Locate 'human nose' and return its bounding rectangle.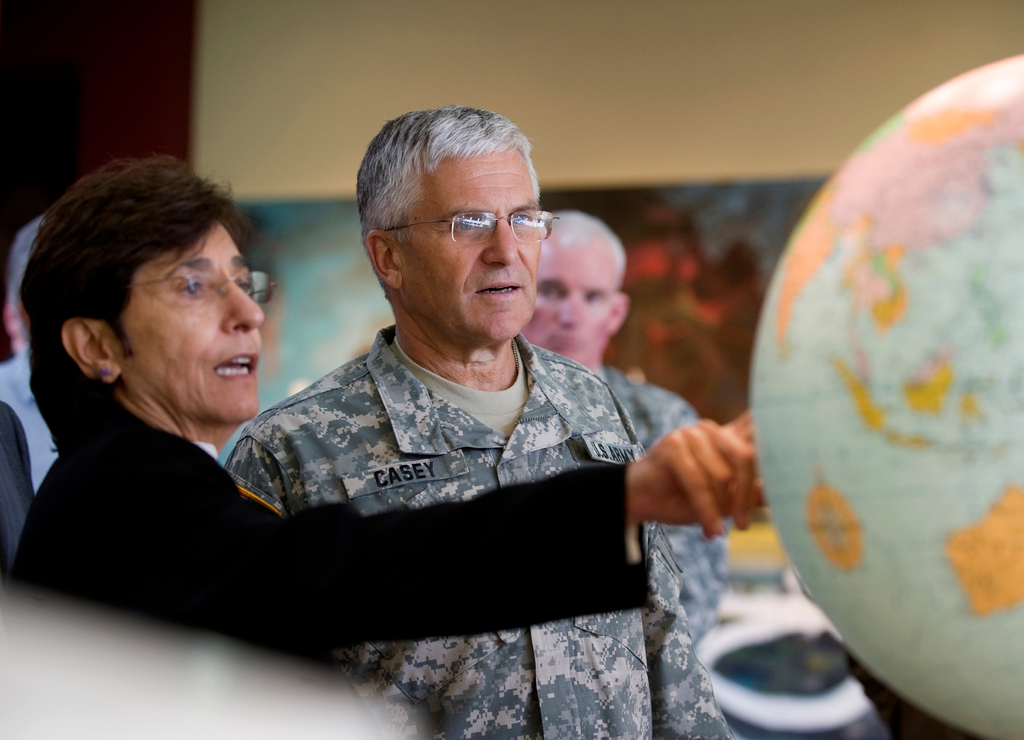
region(555, 292, 582, 327).
